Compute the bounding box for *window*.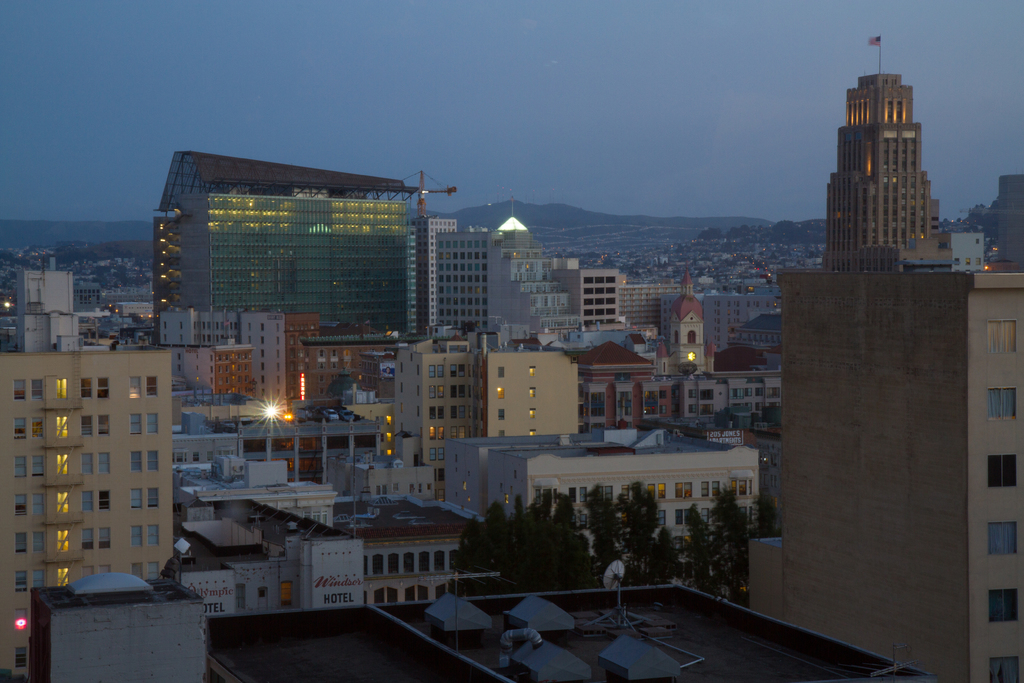
box=[456, 364, 464, 377].
